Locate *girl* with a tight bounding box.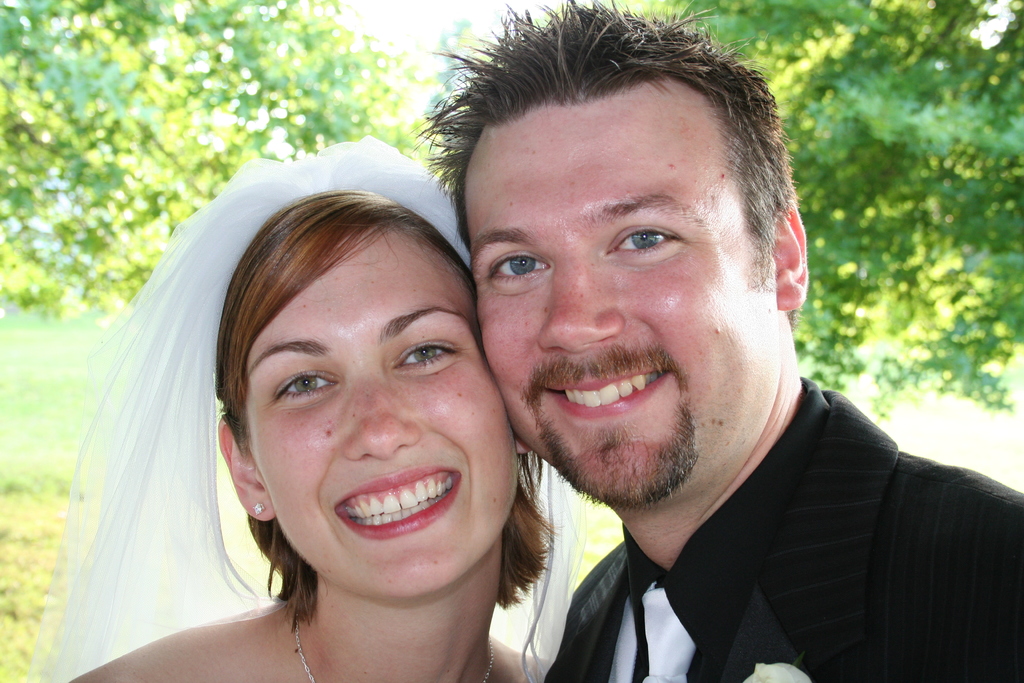
pyautogui.locateOnScreen(22, 129, 593, 682).
